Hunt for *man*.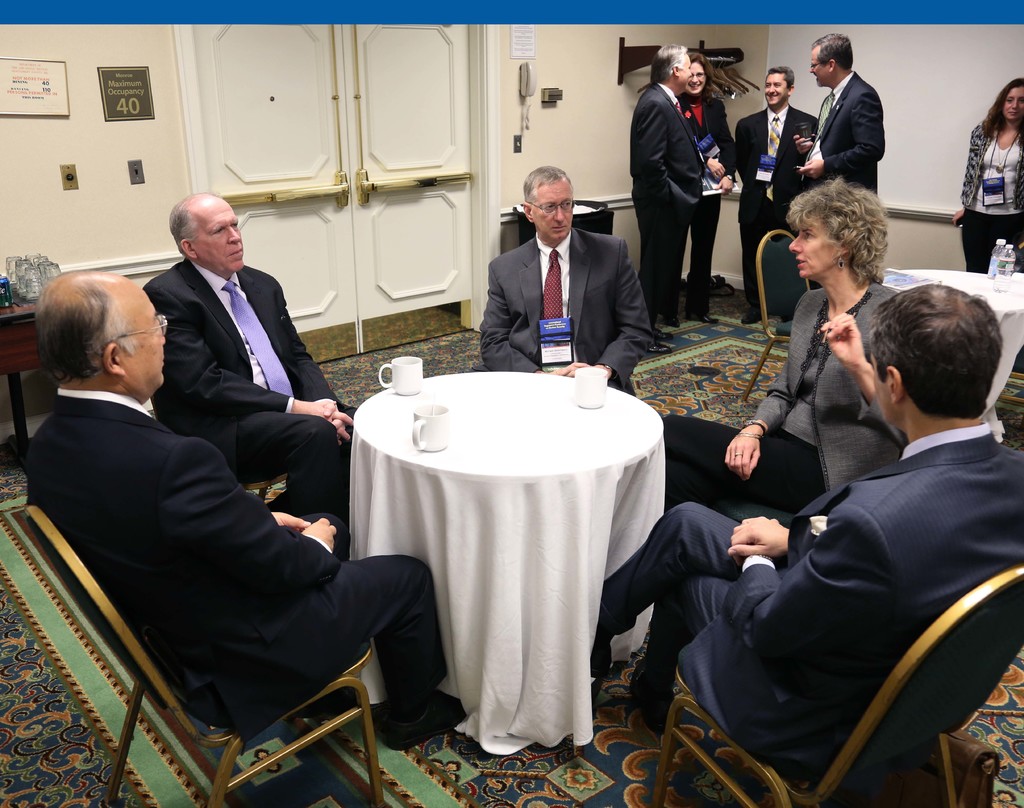
Hunted down at [588,283,1023,773].
